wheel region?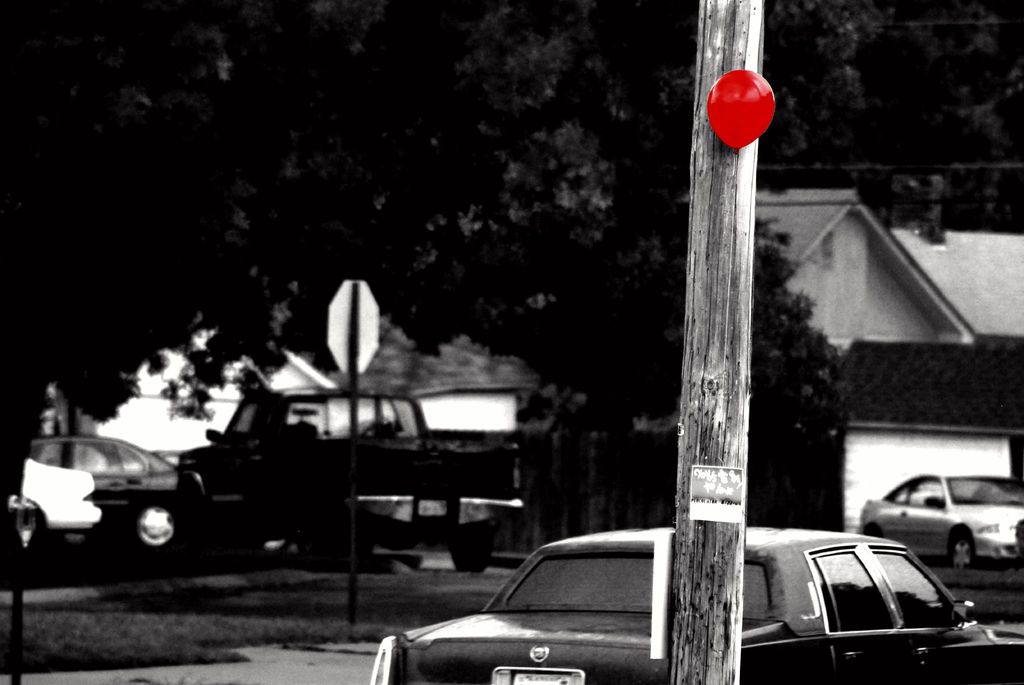
[x1=450, y1=531, x2=497, y2=574]
